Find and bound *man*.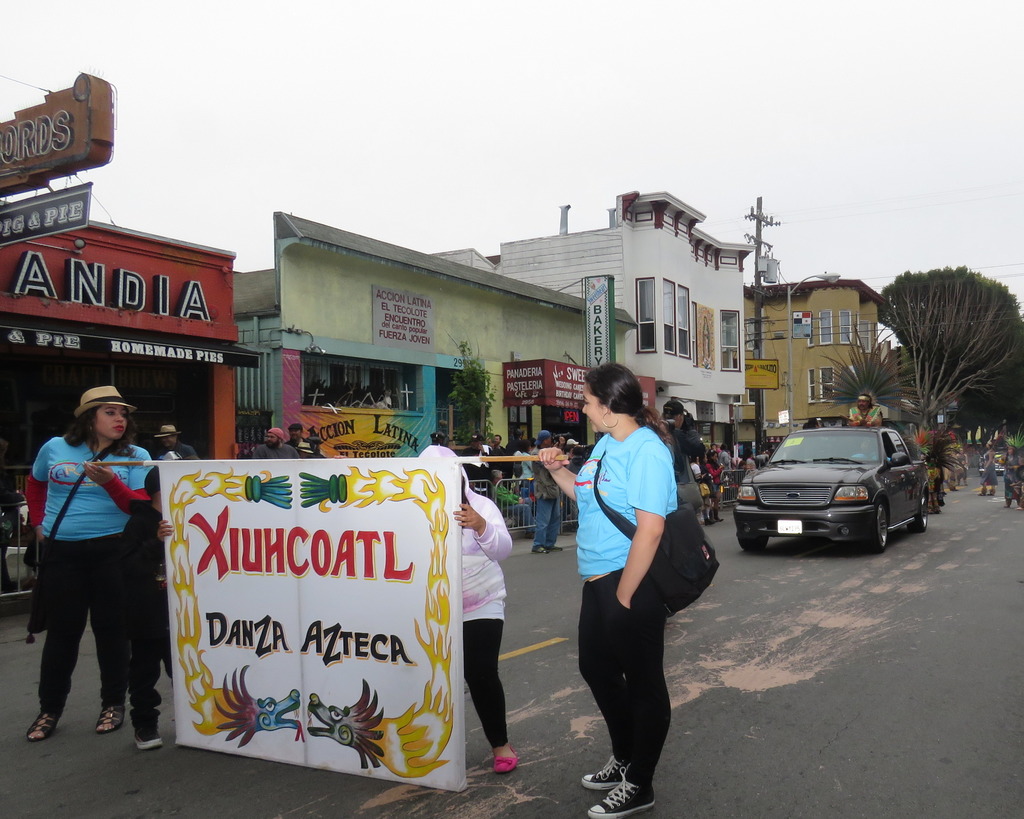
Bound: rect(529, 430, 568, 555).
